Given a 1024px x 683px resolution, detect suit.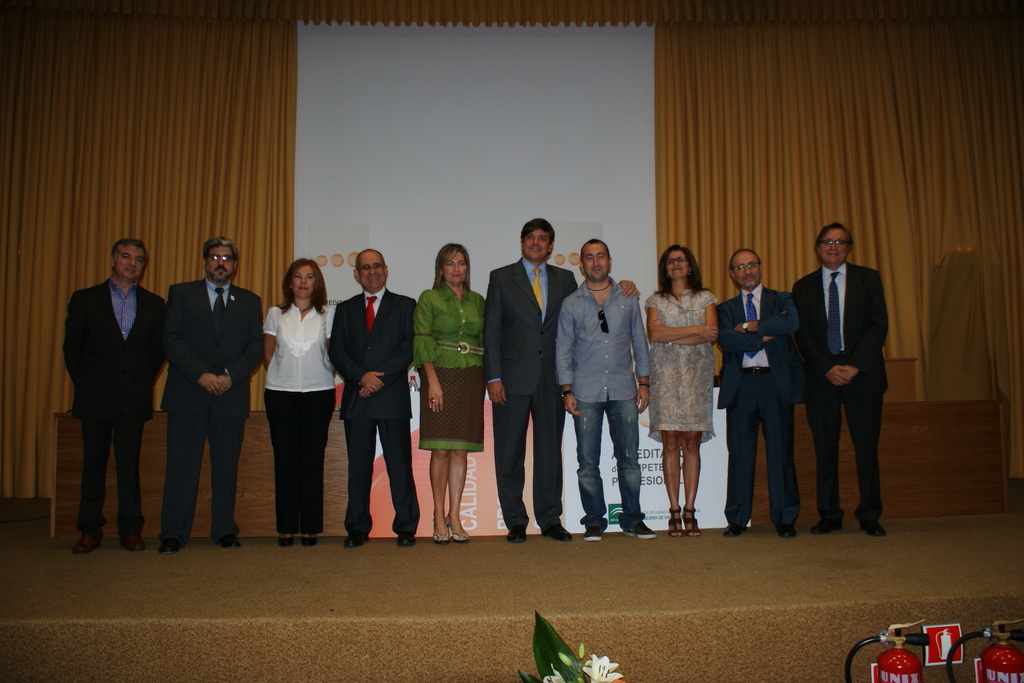
(x1=794, y1=230, x2=896, y2=538).
